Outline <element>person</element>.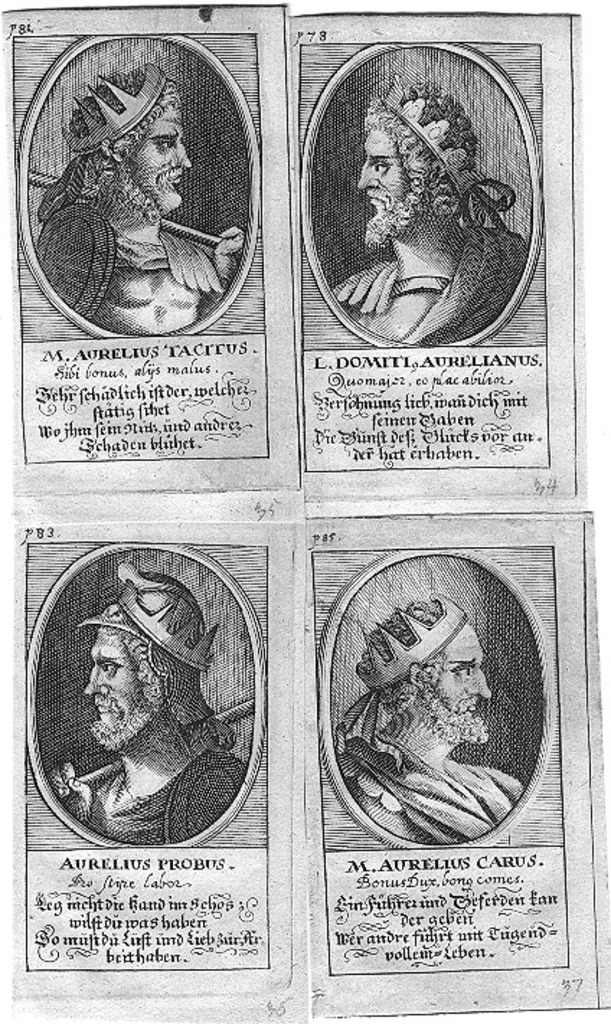
Outline: 42, 560, 239, 854.
